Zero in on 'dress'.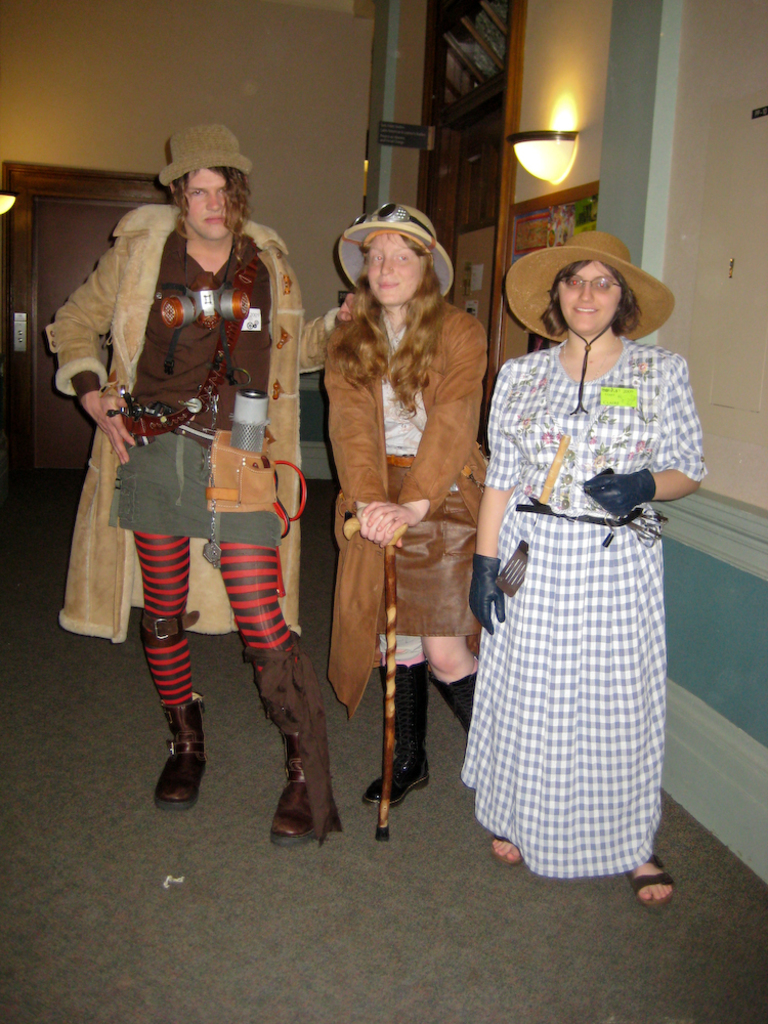
Zeroed in: 475/337/711/892.
